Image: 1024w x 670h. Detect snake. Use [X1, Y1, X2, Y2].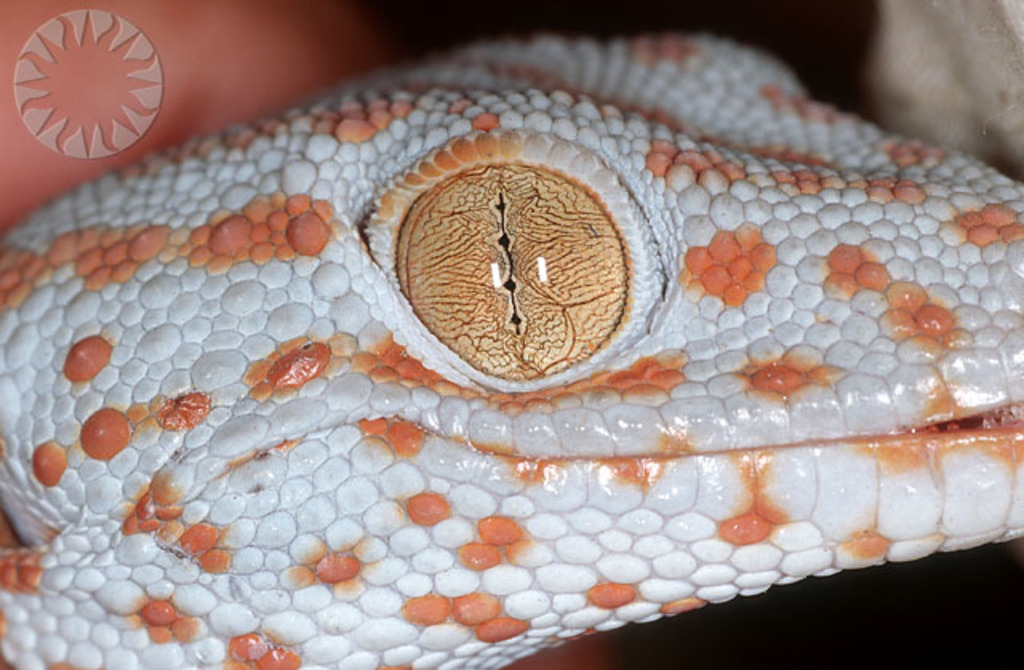
[0, 32, 1022, 668].
